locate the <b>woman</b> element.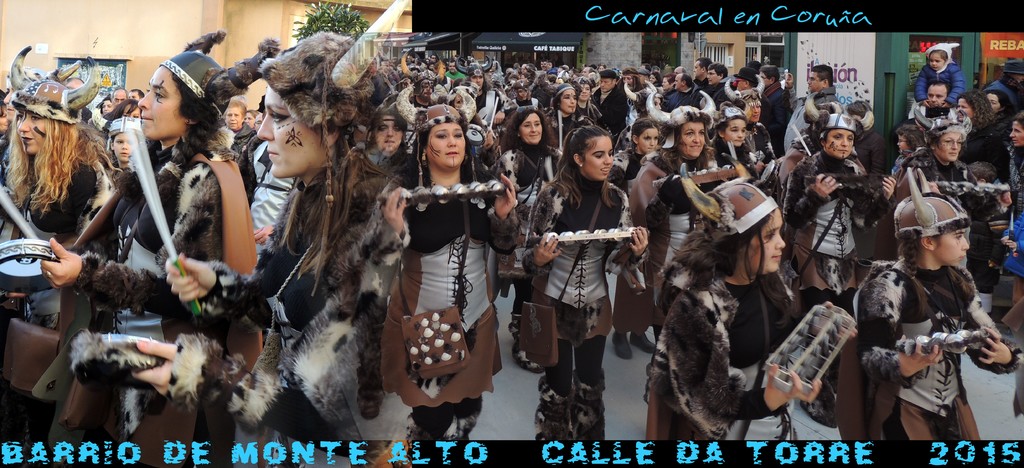
Element bbox: [722, 74, 781, 186].
